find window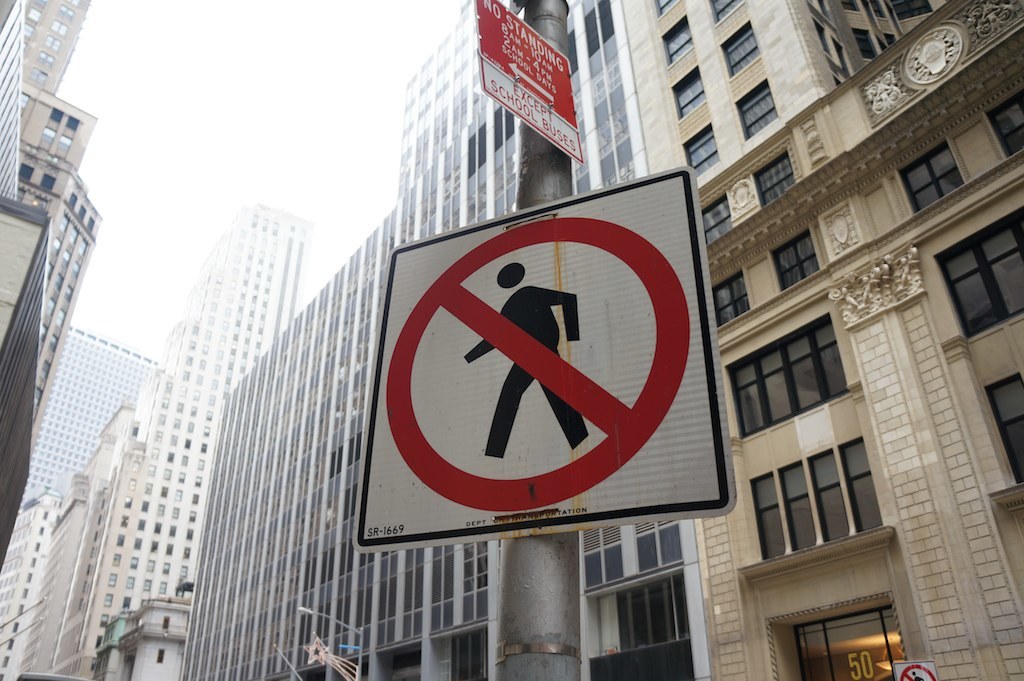
(655,0,675,13)
